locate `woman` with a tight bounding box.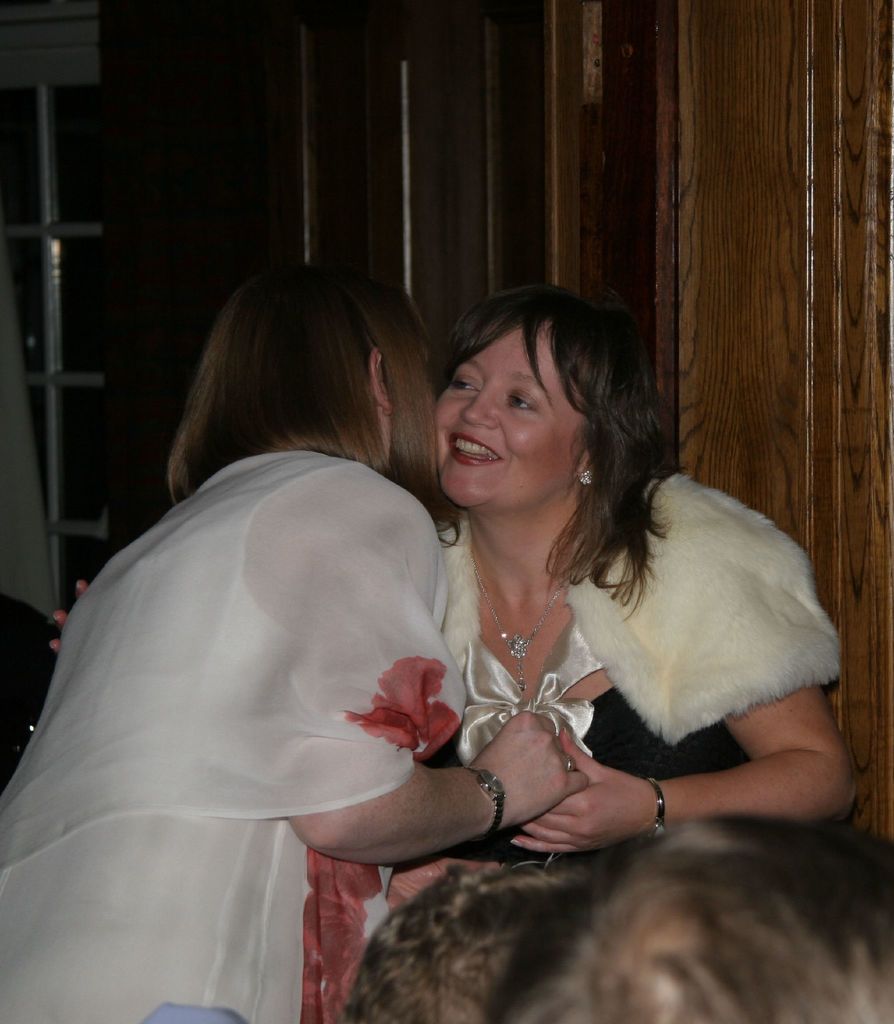
0 251 590 1023.
